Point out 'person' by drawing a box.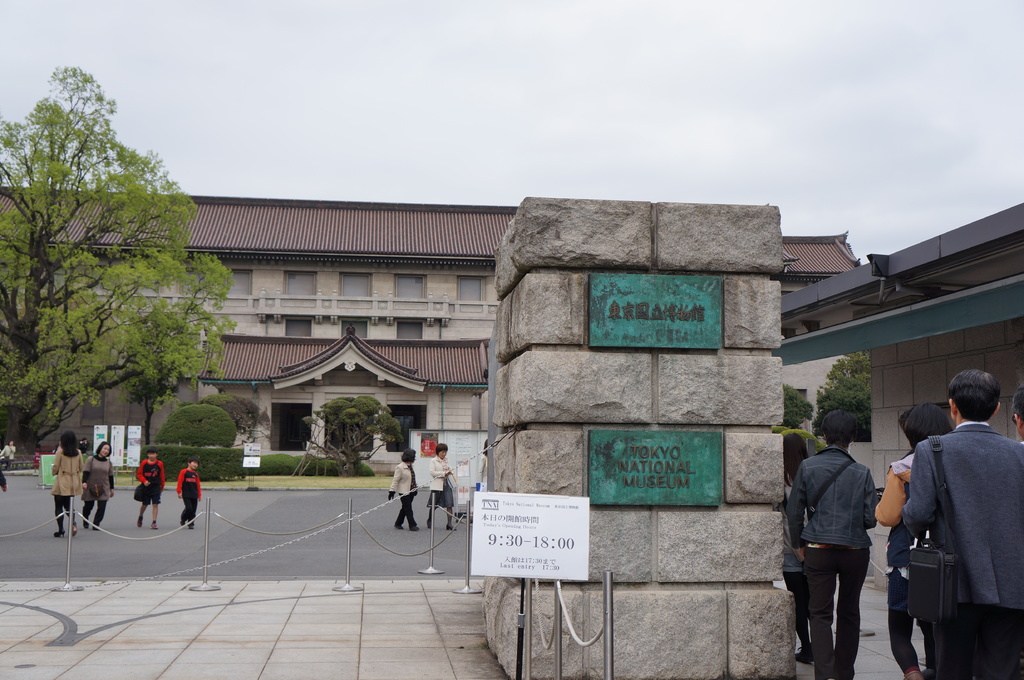
[left=0, top=471, right=7, bottom=491].
